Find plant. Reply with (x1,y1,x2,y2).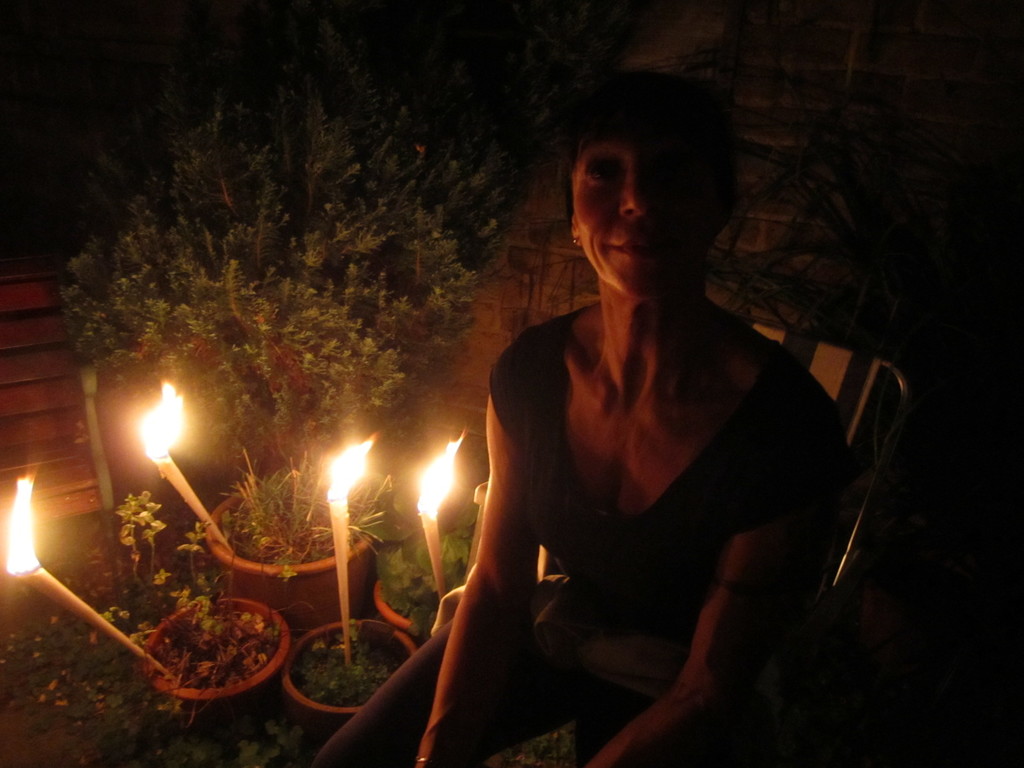
(505,730,572,767).
